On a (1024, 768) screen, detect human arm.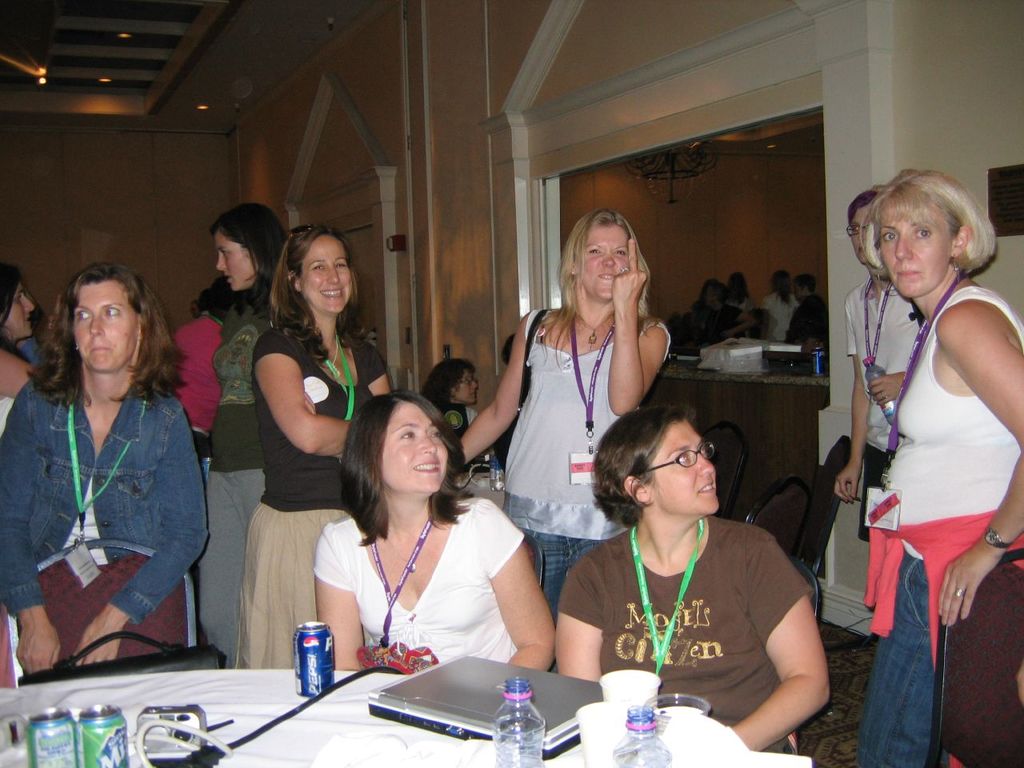
<bbox>737, 530, 845, 753</bbox>.
